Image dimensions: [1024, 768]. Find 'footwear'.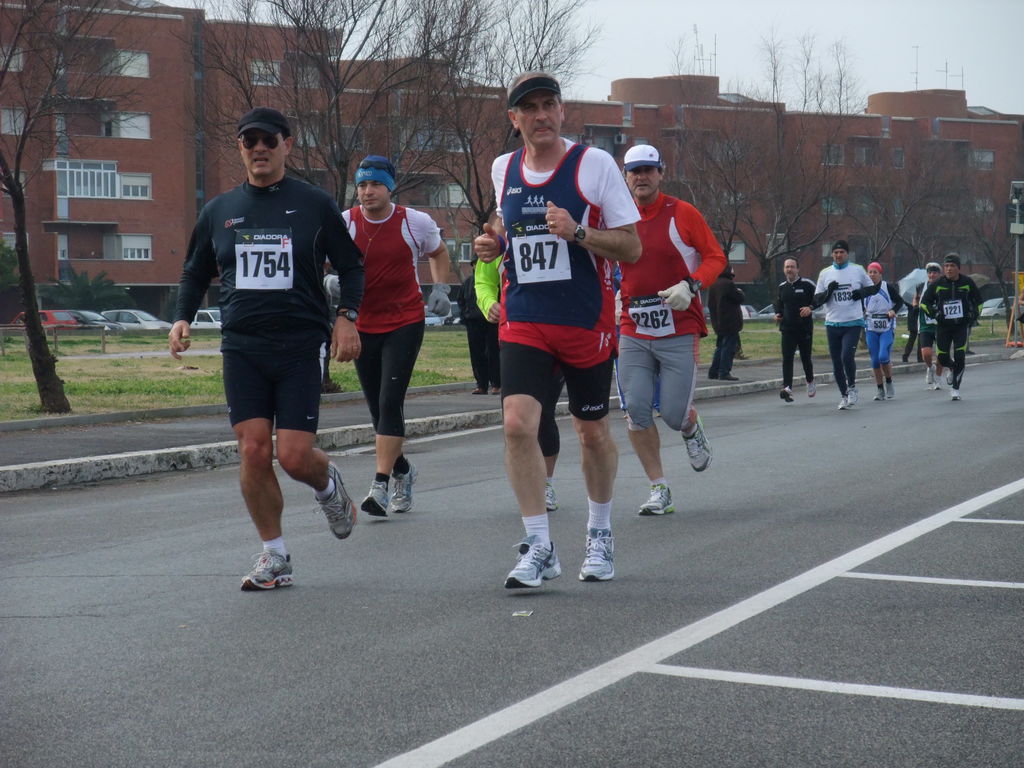
{"left": 804, "top": 378, "right": 820, "bottom": 398}.
